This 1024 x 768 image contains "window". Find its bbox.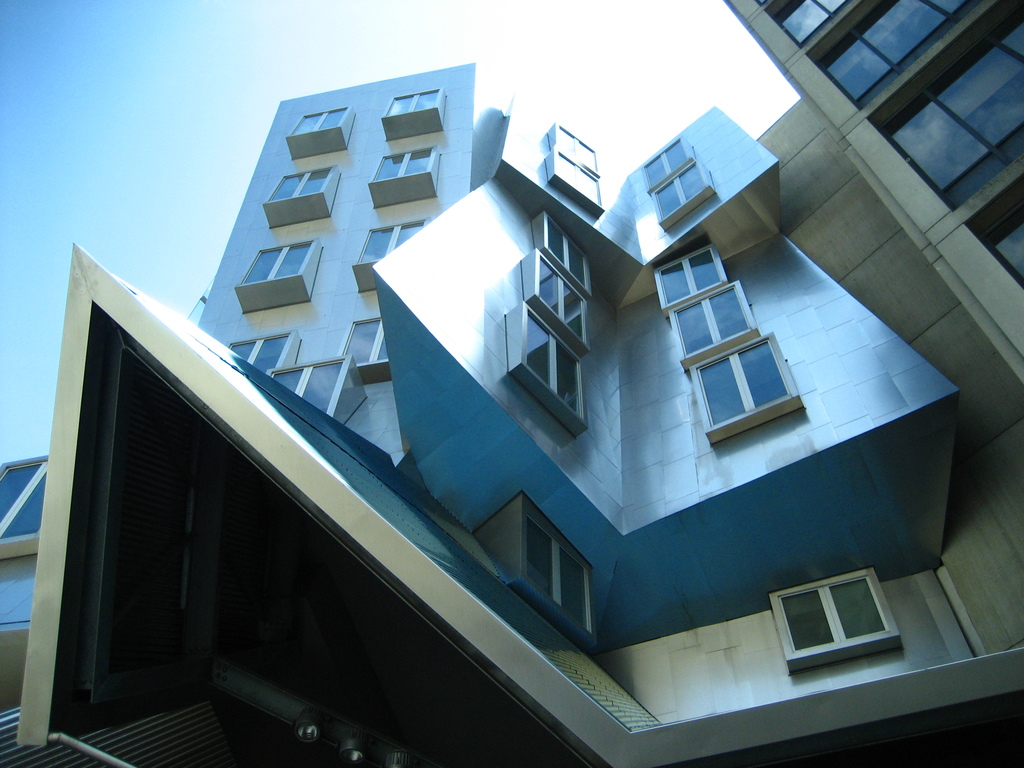
crop(813, 0, 984, 114).
